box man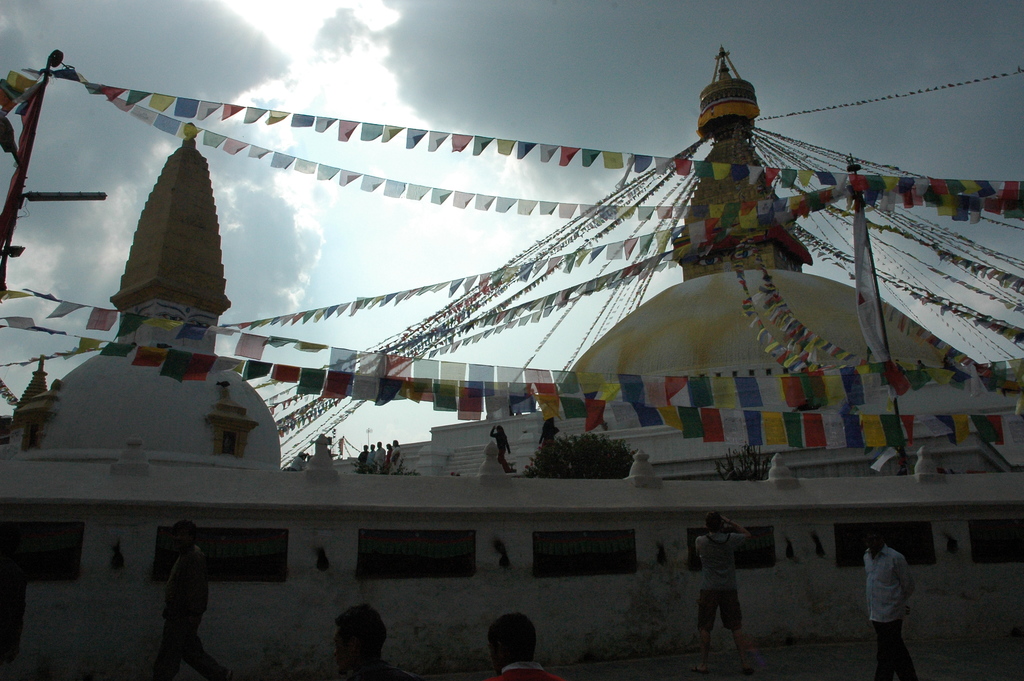
detection(362, 438, 375, 477)
